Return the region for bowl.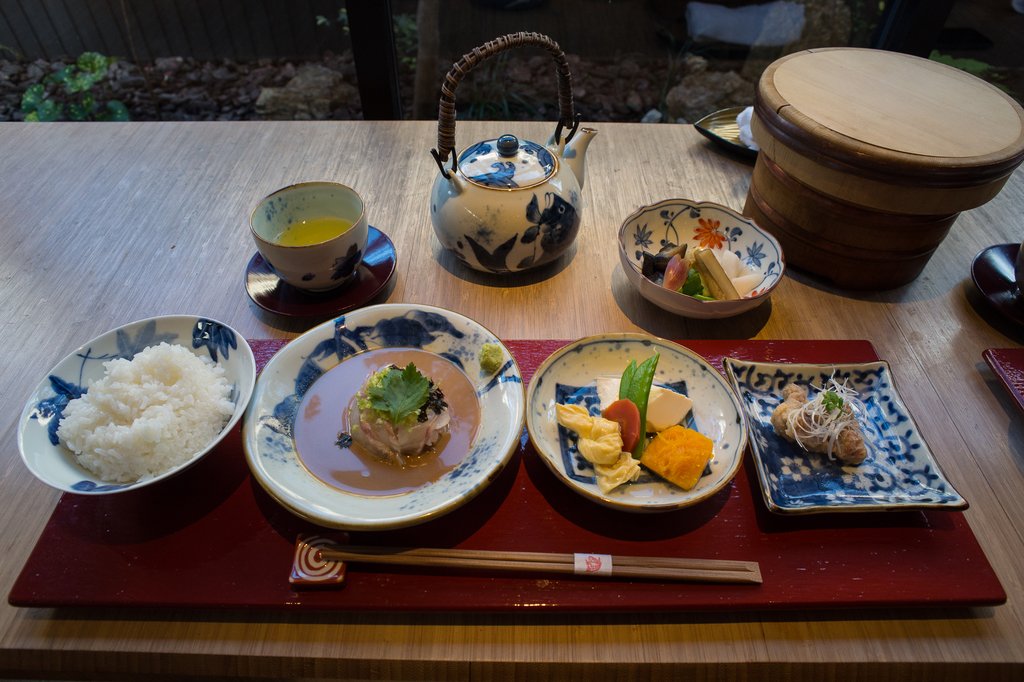
{"left": 617, "top": 201, "right": 788, "bottom": 321}.
